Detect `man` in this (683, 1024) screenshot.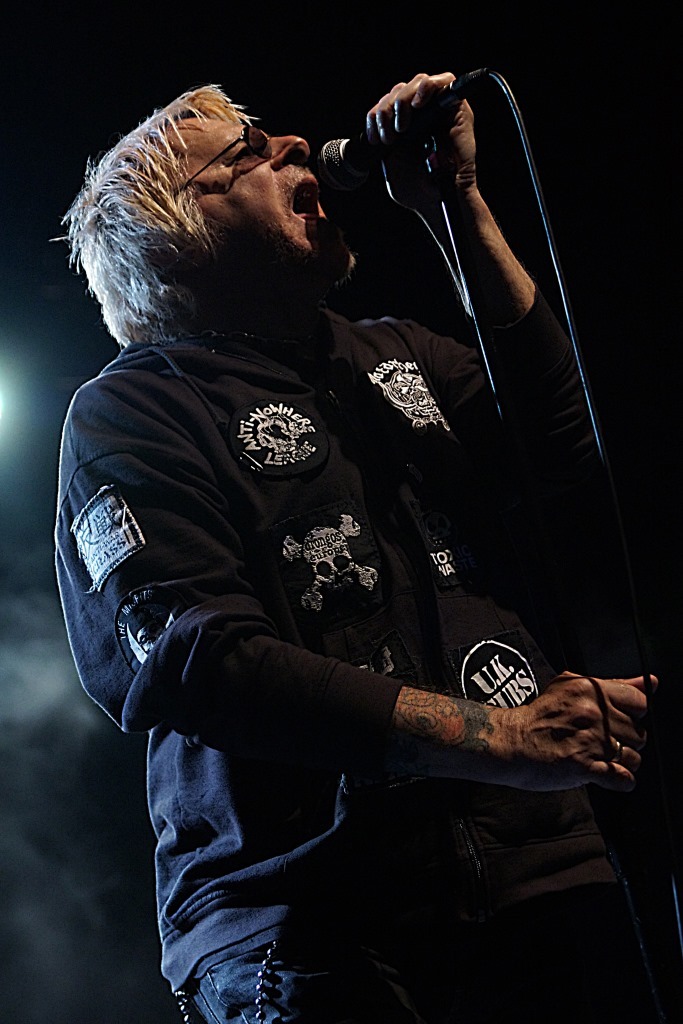
Detection: box(59, 79, 647, 1023).
